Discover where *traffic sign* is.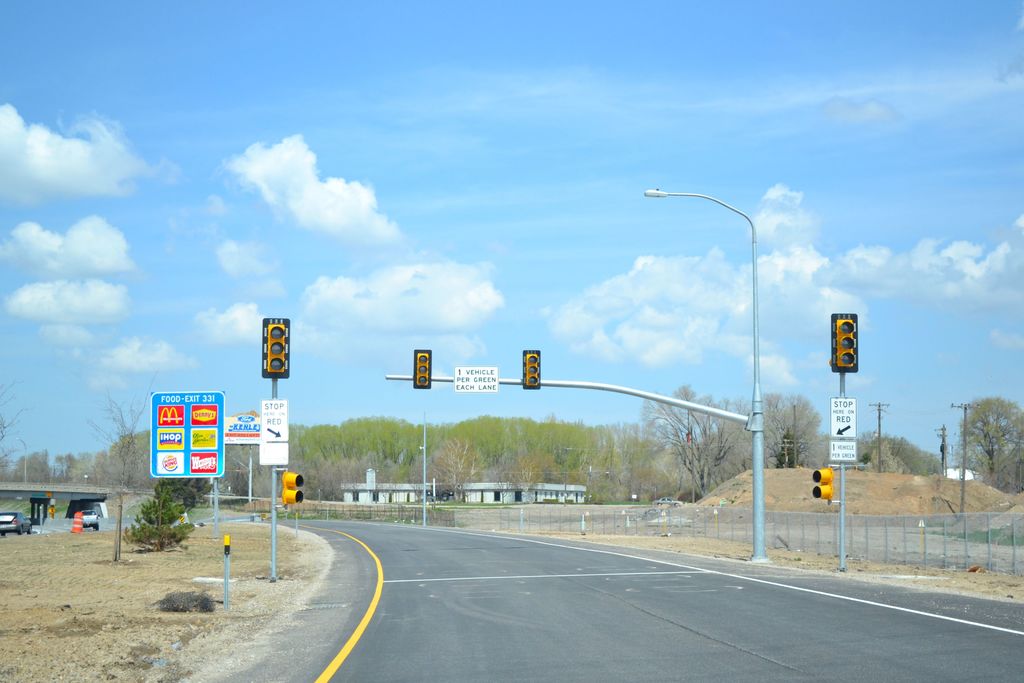
Discovered at 829/441/858/462.
